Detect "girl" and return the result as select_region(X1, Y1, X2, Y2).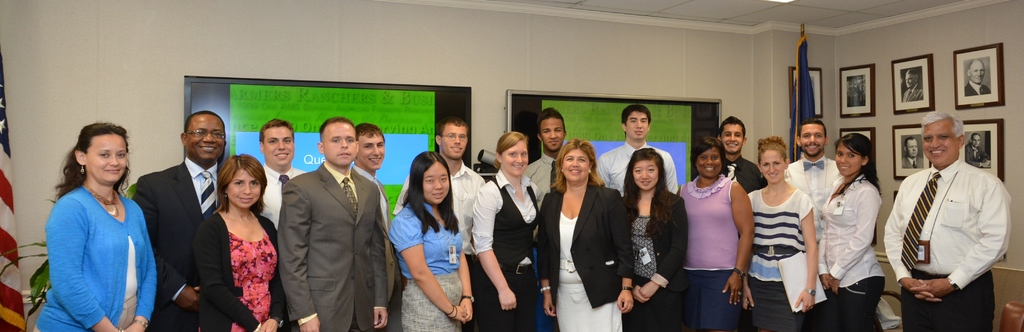
select_region(472, 135, 541, 331).
